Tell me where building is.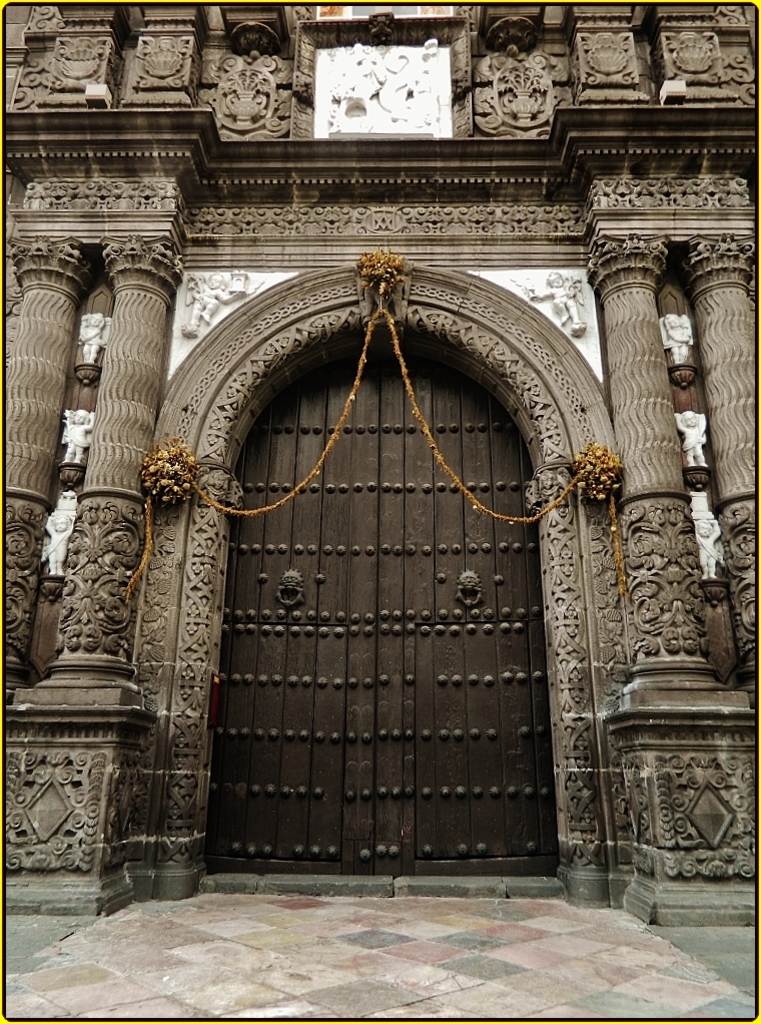
building is at bbox=(7, 7, 759, 929).
